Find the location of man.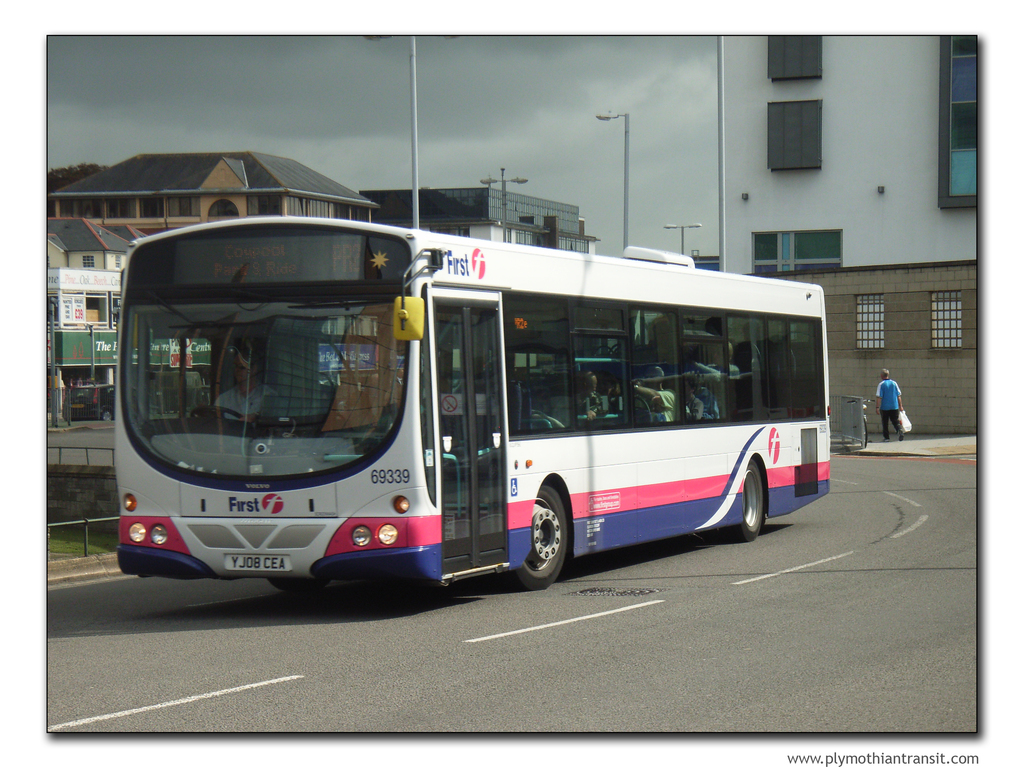
Location: x1=211 y1=343 x2=291 y2=424.
